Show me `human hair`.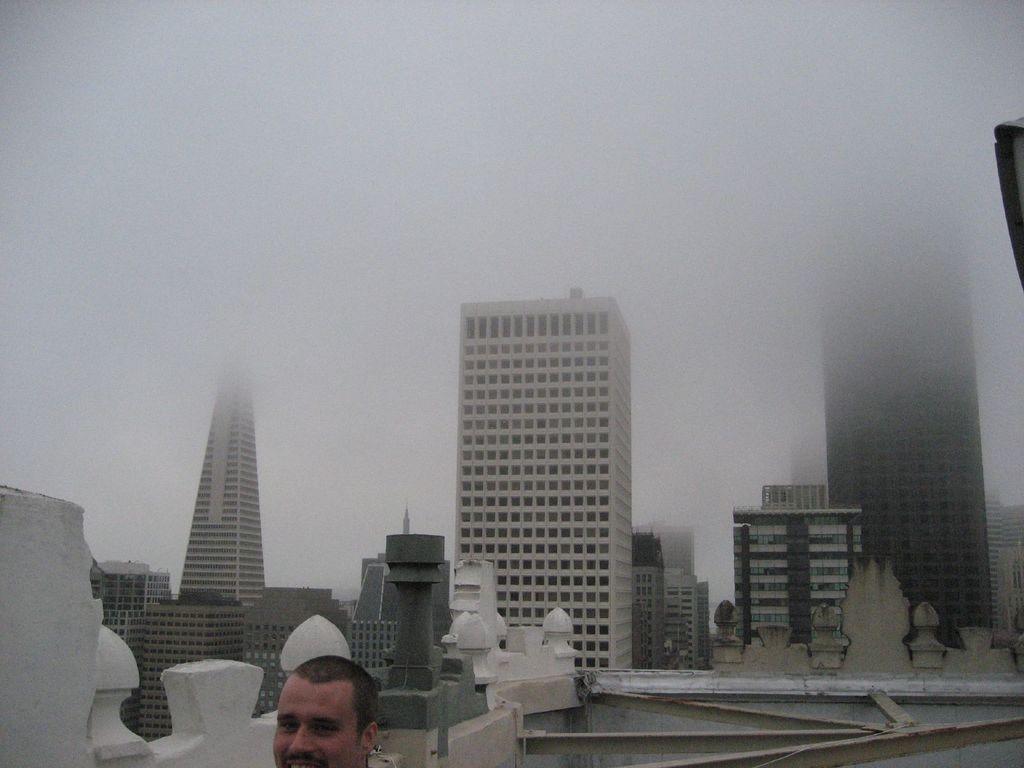
`human hair` is here: bbox=[292, 653, 381, 737].
